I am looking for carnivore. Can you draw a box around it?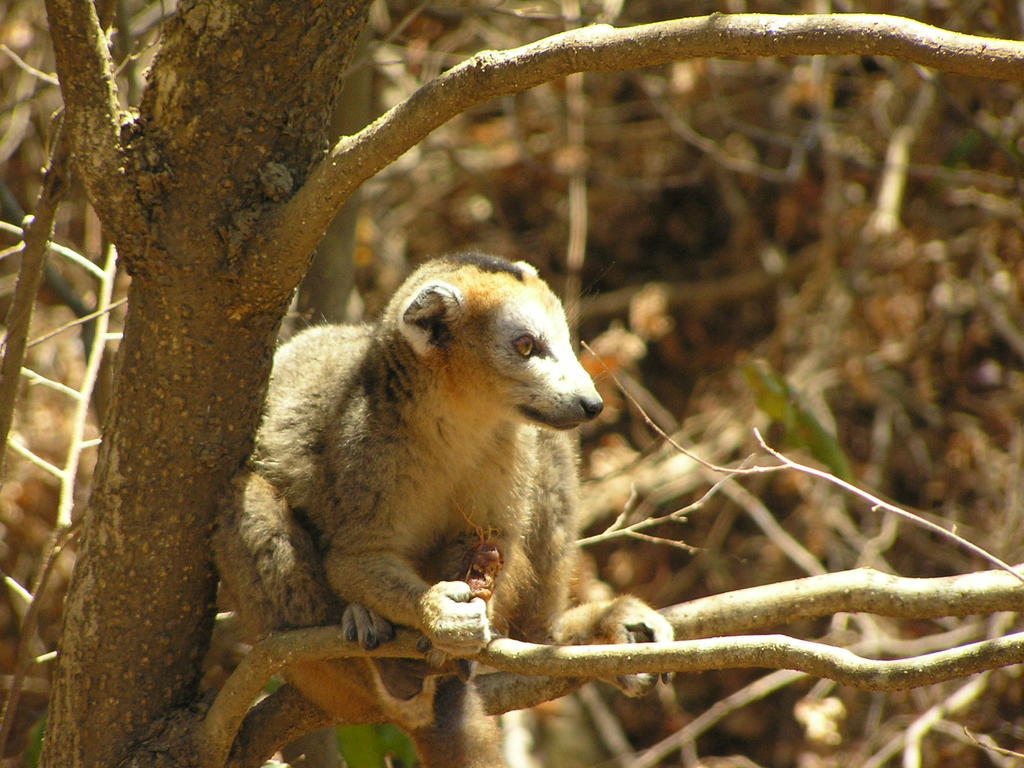
Sure, the bounding box is detection(214, 254, 684, 767).
